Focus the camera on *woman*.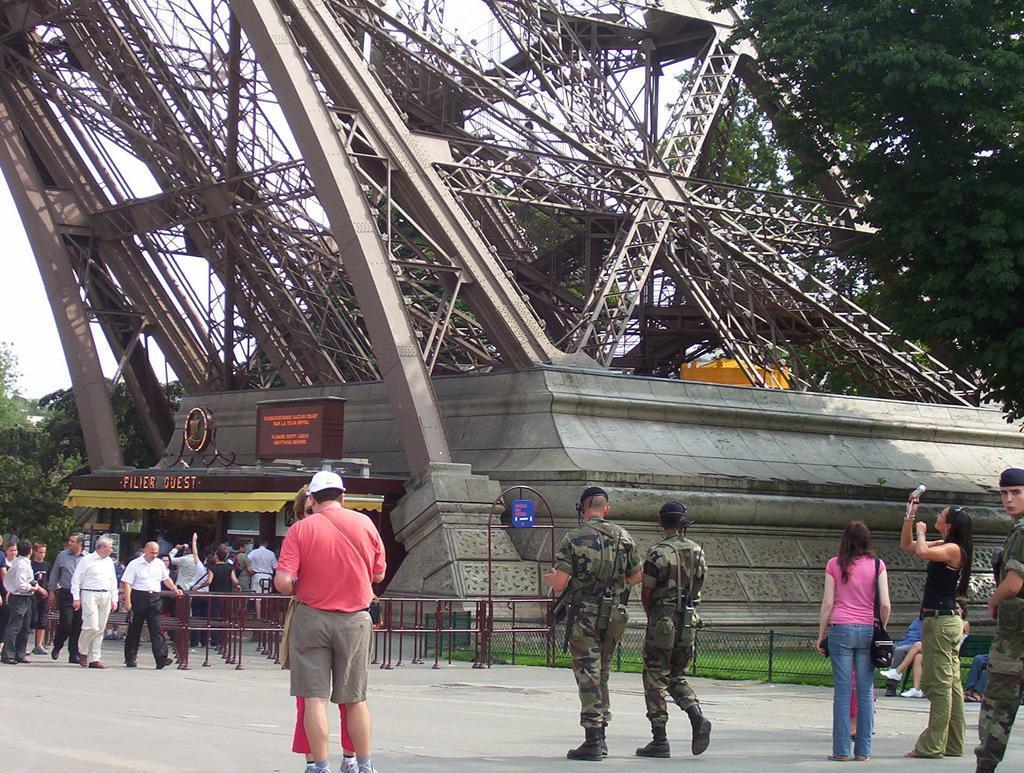
Focus region: pyautogui.locateOnScreen(294, 484, 379, 772).
